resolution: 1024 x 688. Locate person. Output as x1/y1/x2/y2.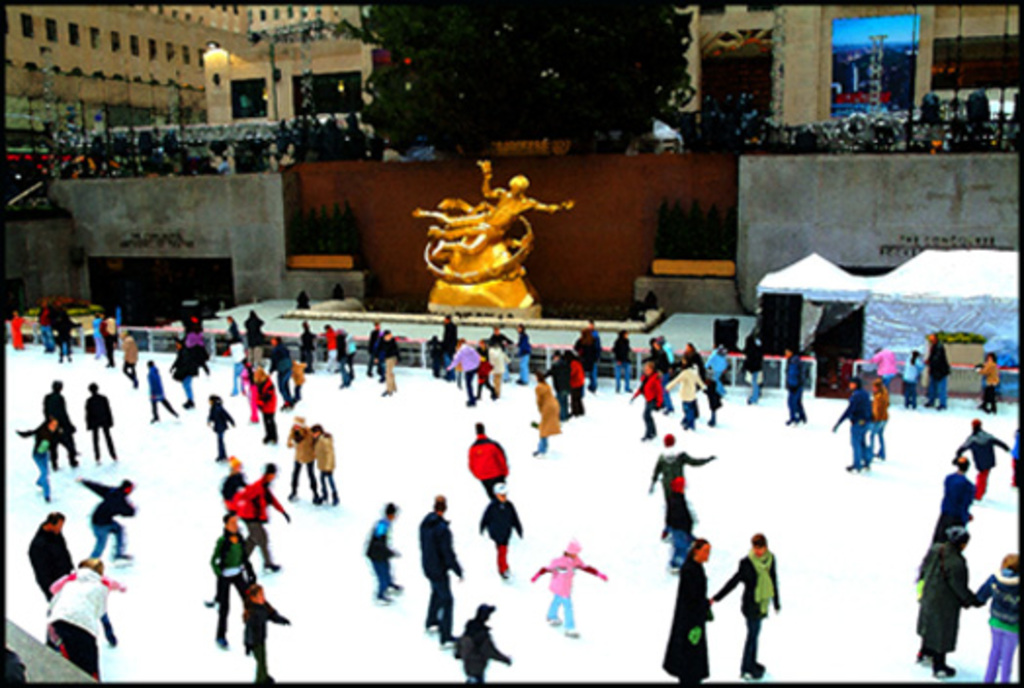
532/539/608/641.
